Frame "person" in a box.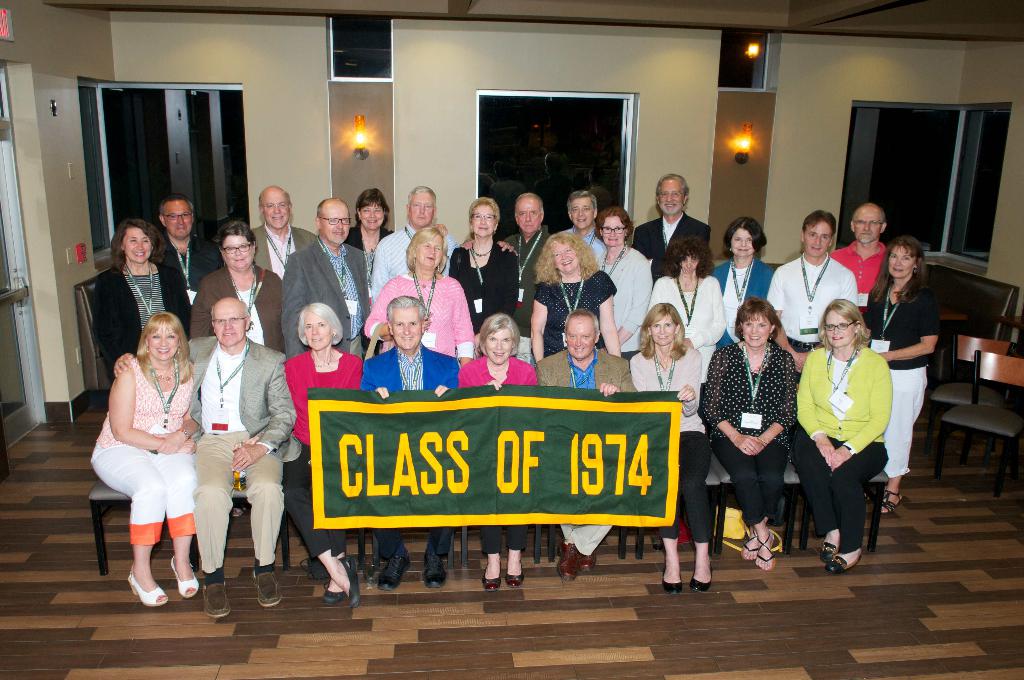
detection(698, 298, 795, 569).
